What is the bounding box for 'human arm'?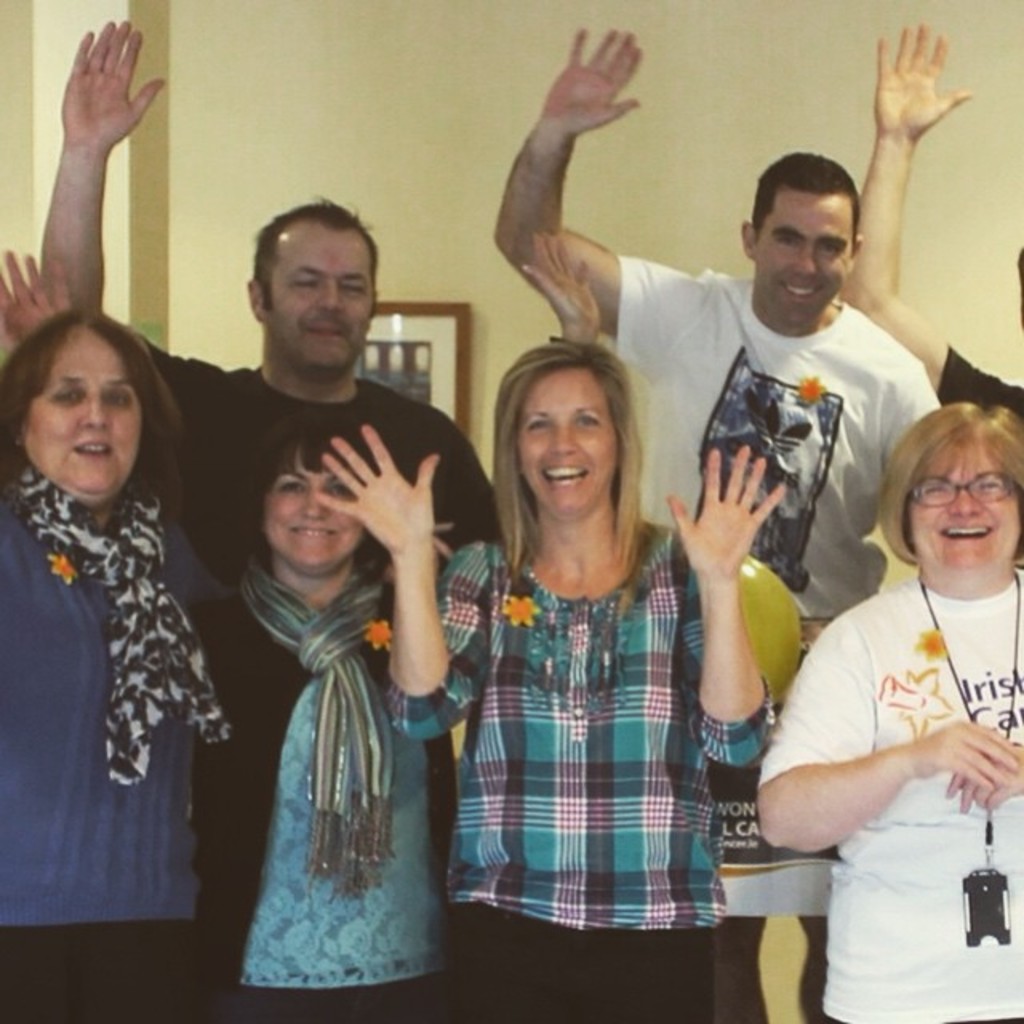
l=670, t=434, r=778, b=771.
